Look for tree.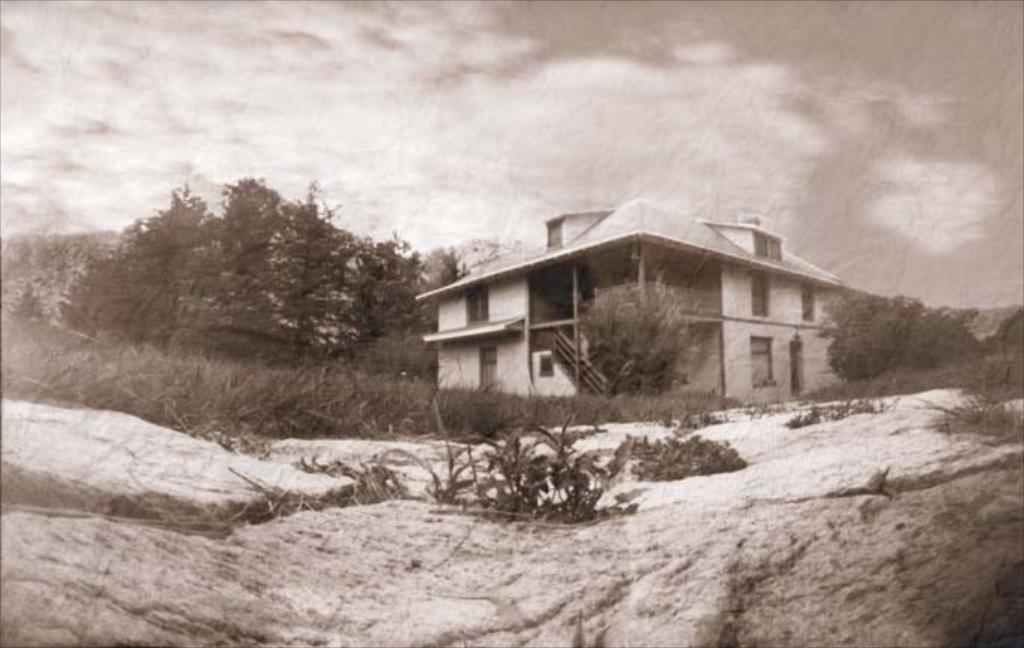
Found: region(136, 185, 228, 352).
